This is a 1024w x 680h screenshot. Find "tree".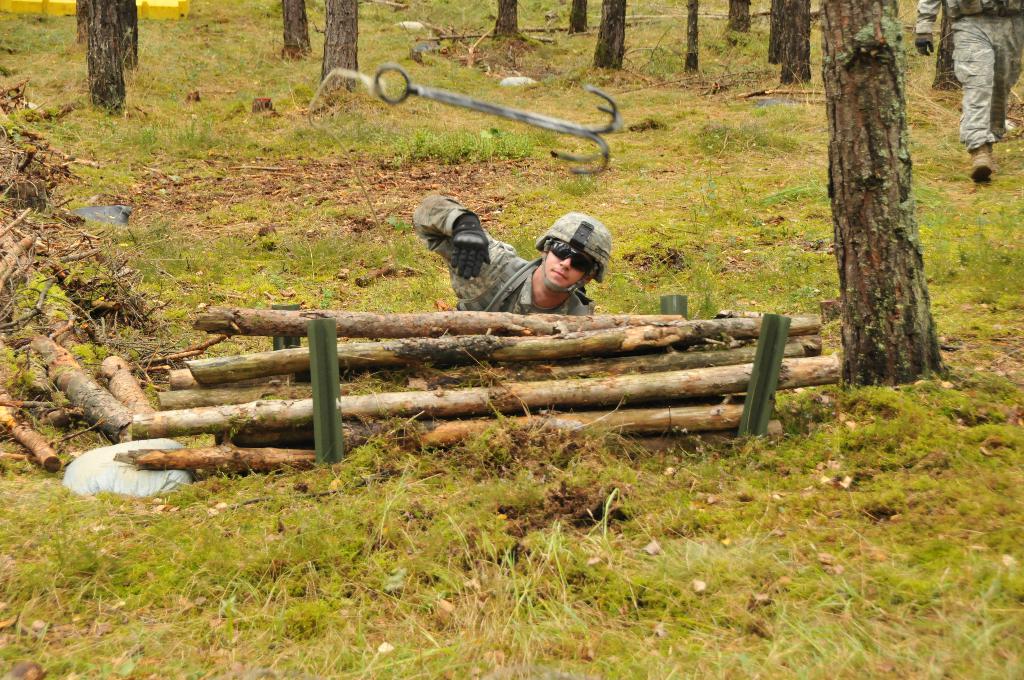
Bounding box: <box>593,0,621,70</box>.
